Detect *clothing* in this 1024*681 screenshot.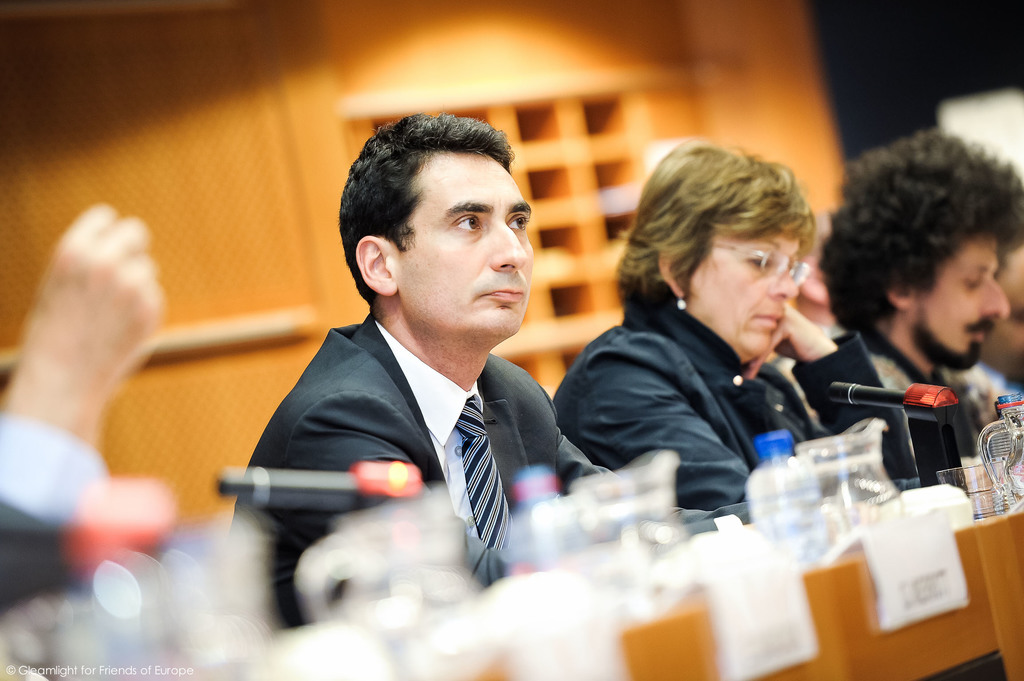
Detection: 557,285,916,512.
